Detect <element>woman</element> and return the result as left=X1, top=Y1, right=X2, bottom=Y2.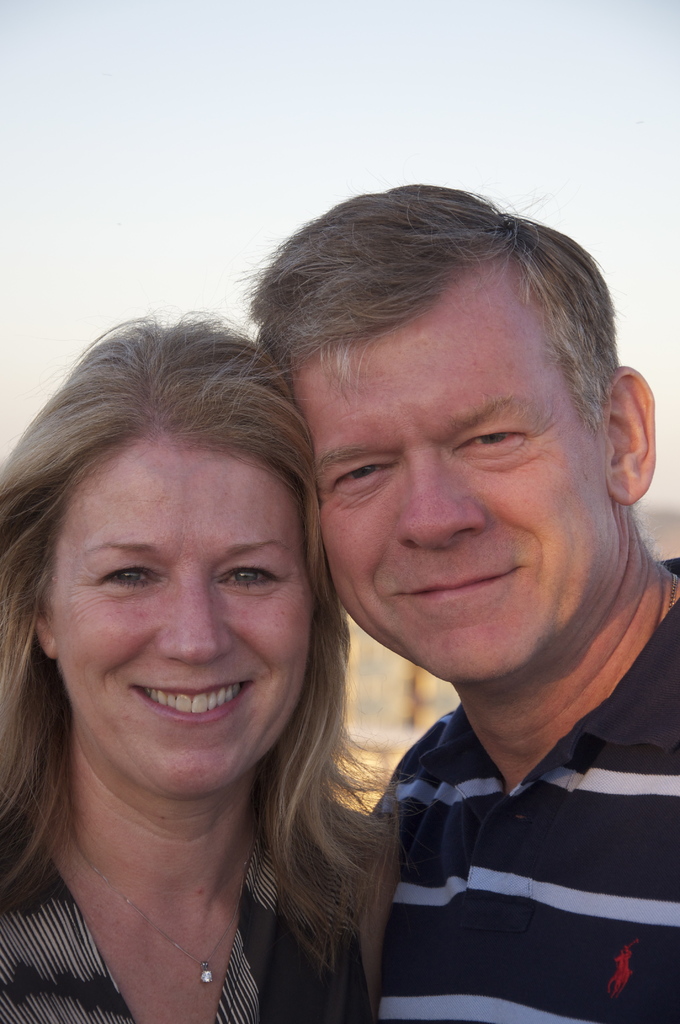
left=0, top=300, right=450, bottom=1020.
